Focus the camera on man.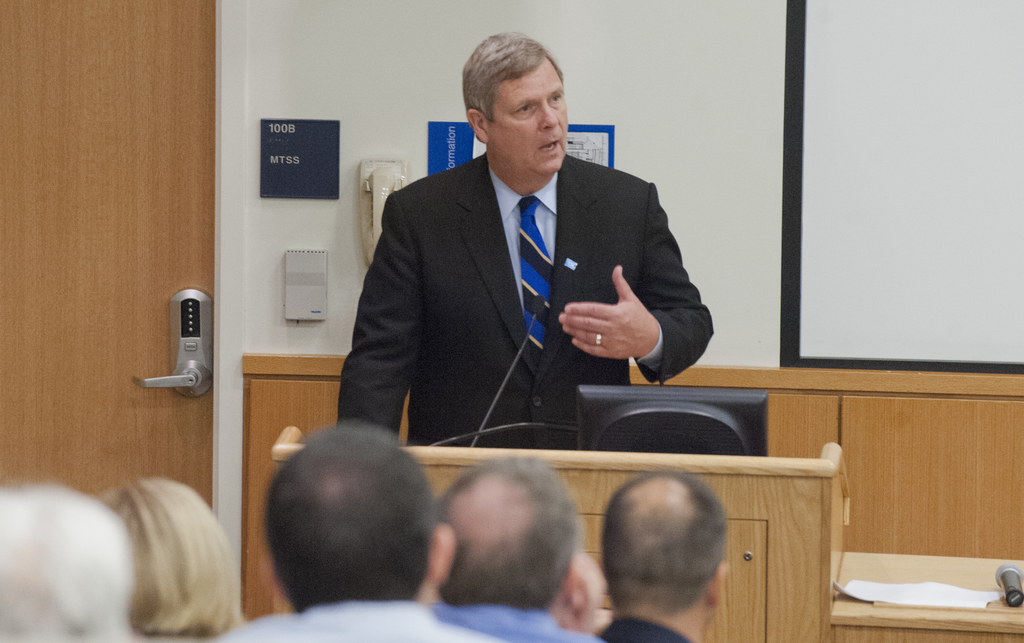
Focus region: [left=425, top=456, right=602, bottom=642].
